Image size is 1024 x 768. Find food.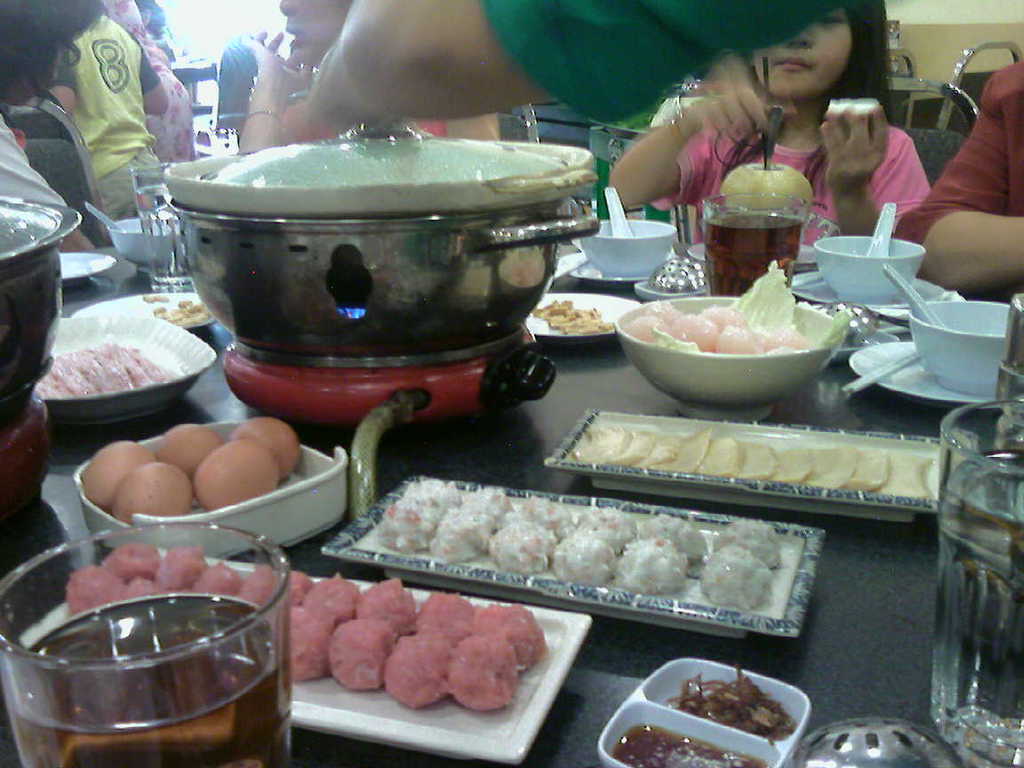
bbox=[106, 455, 196, 527].
